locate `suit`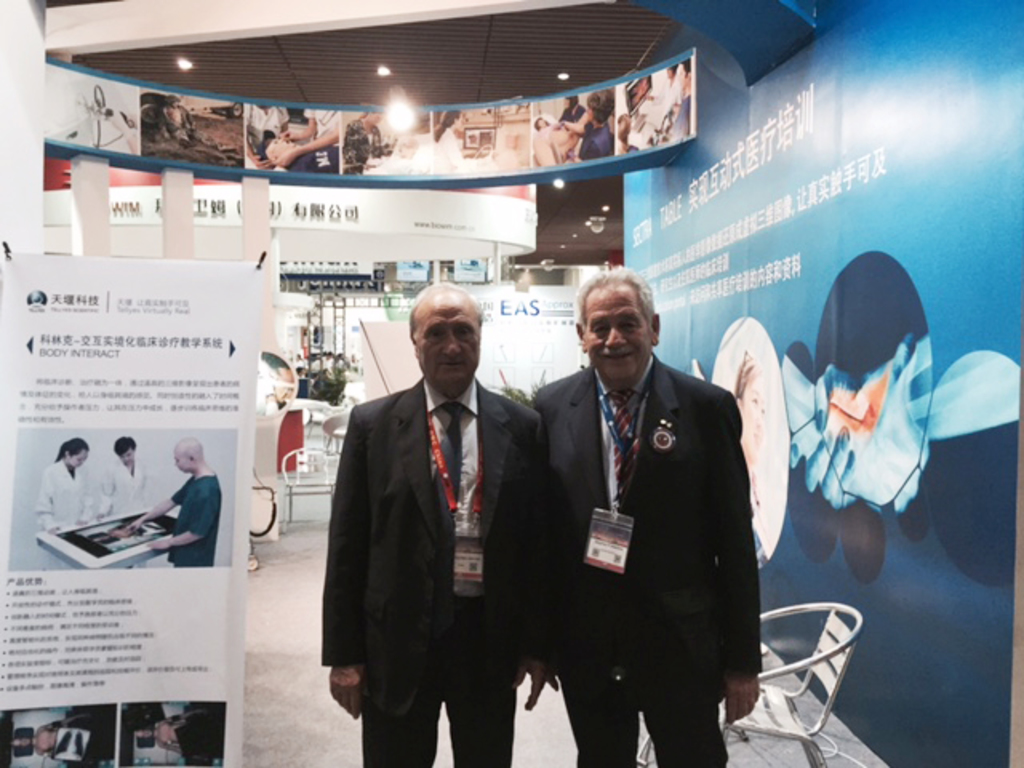
x1=526, y1=350, x2=766, y2=766
